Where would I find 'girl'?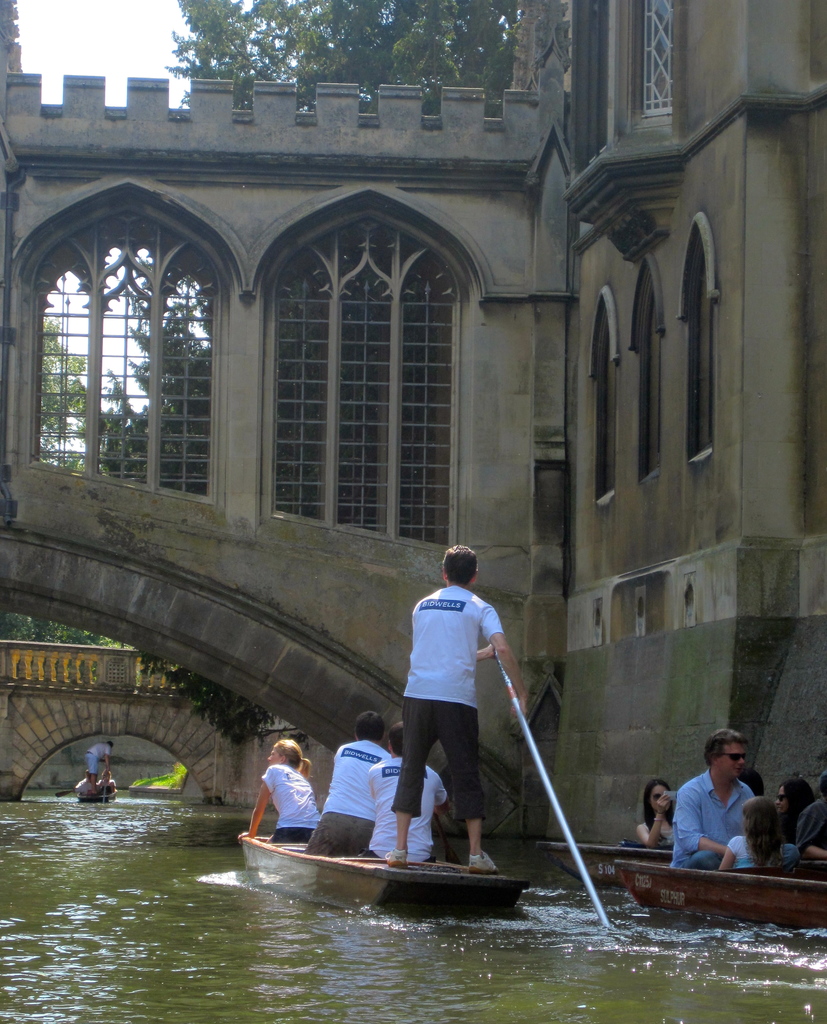
At BBox(718, 796, 785, 870).
